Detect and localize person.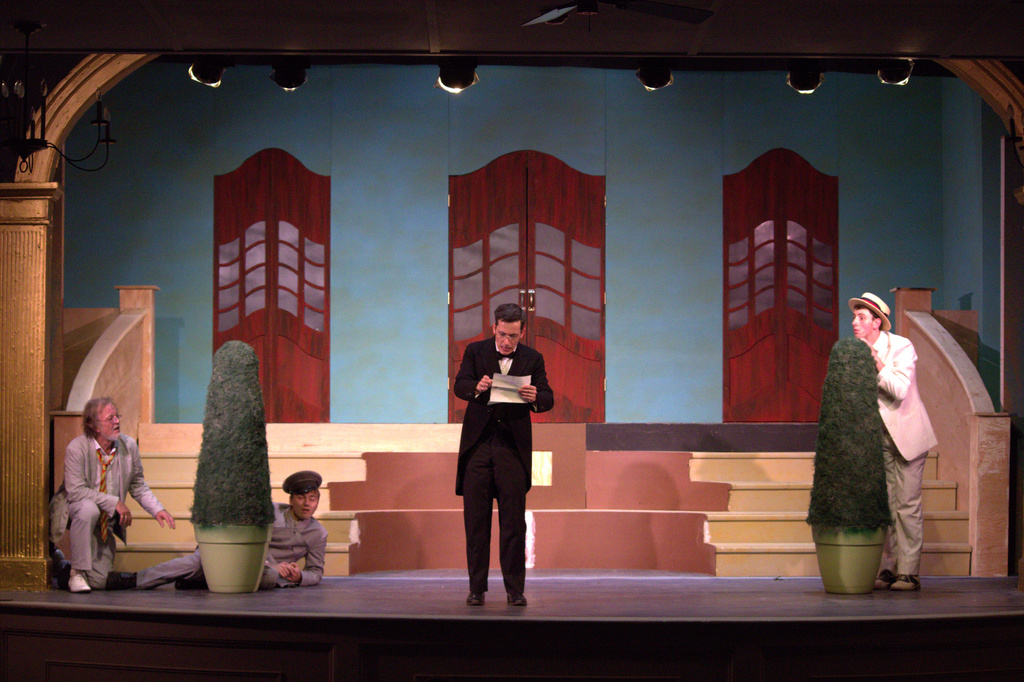
Localized at (452,275,544,603).
